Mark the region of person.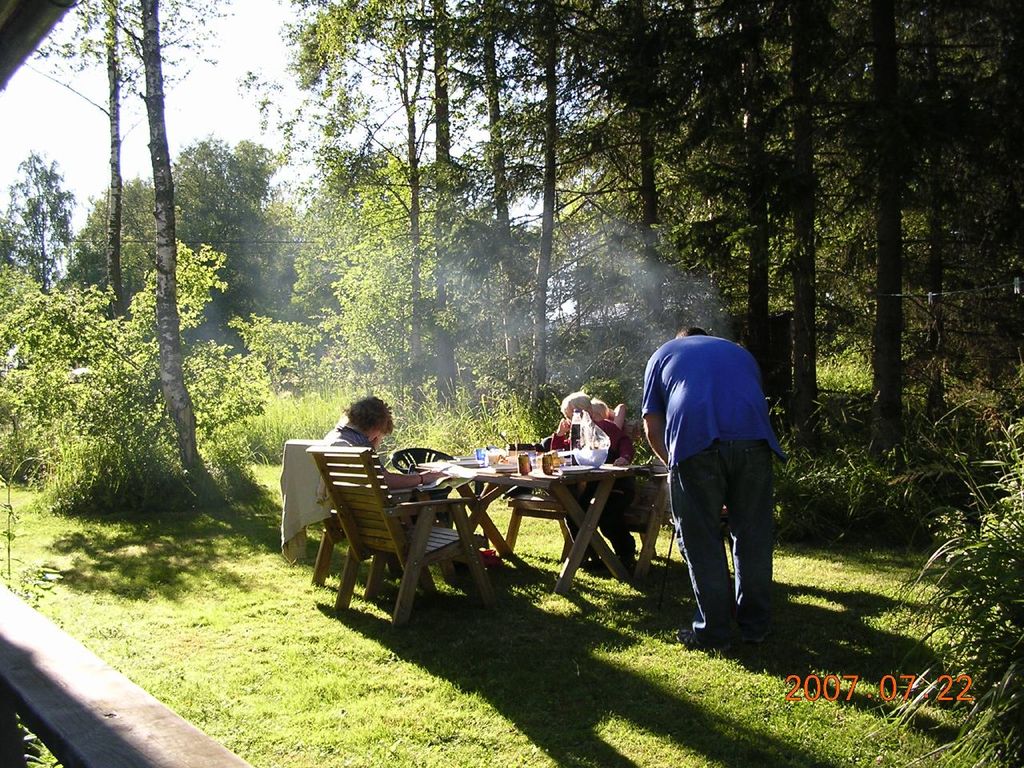
Region: BBox(527, 394, 663, 564).
